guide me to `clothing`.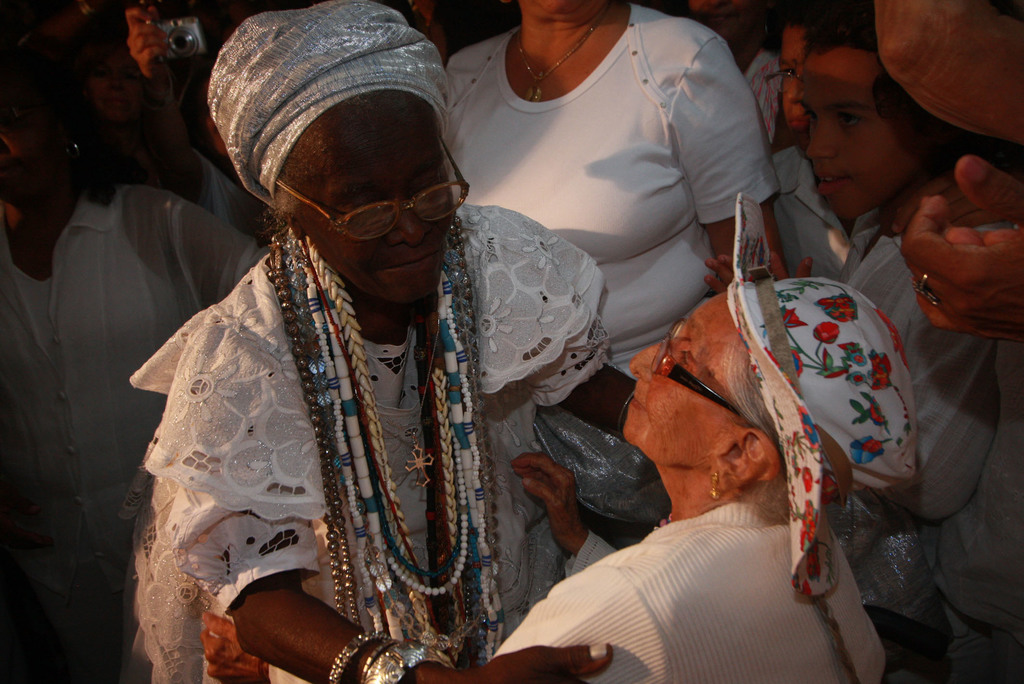
Guidance: x1=422 y1=12 x2=804 y2=382.
